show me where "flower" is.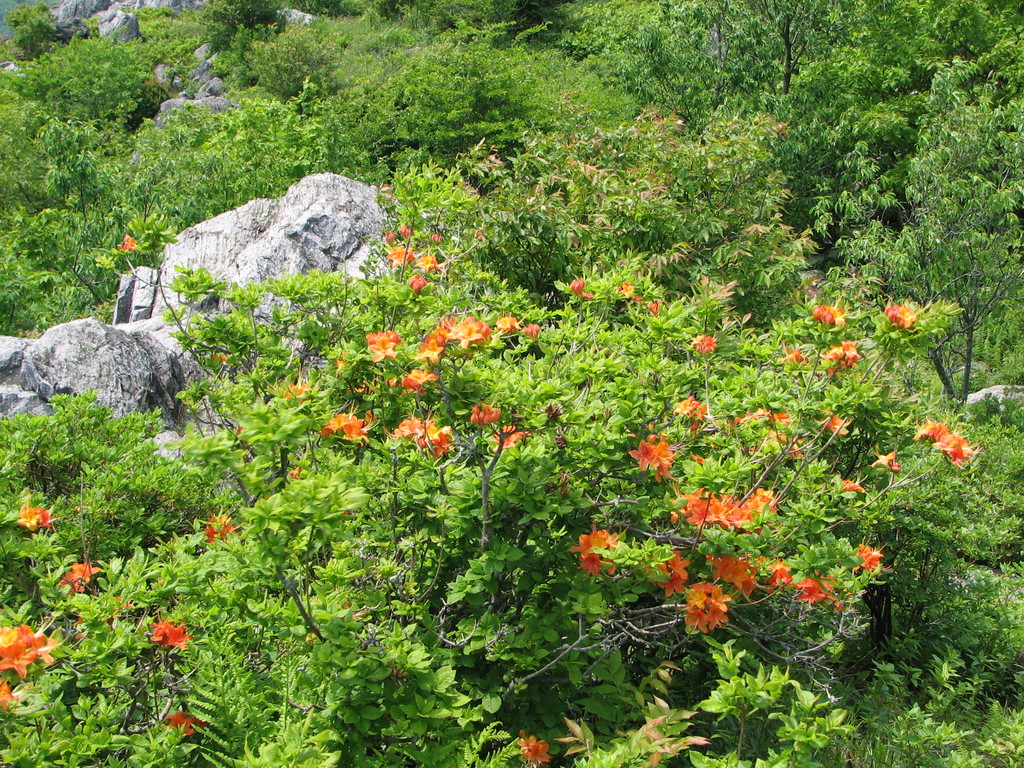
"flower" is at bbox(871, 452, 906, 472).
